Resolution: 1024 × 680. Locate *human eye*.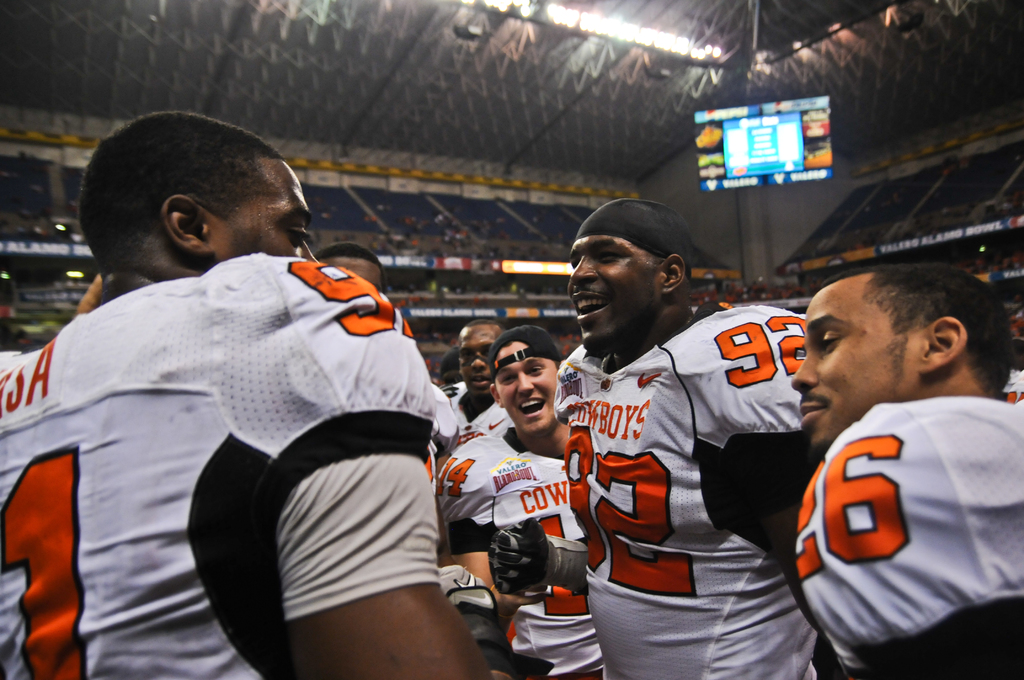
pyautogui.locateOnScreen(480, 348, 490, 357).
